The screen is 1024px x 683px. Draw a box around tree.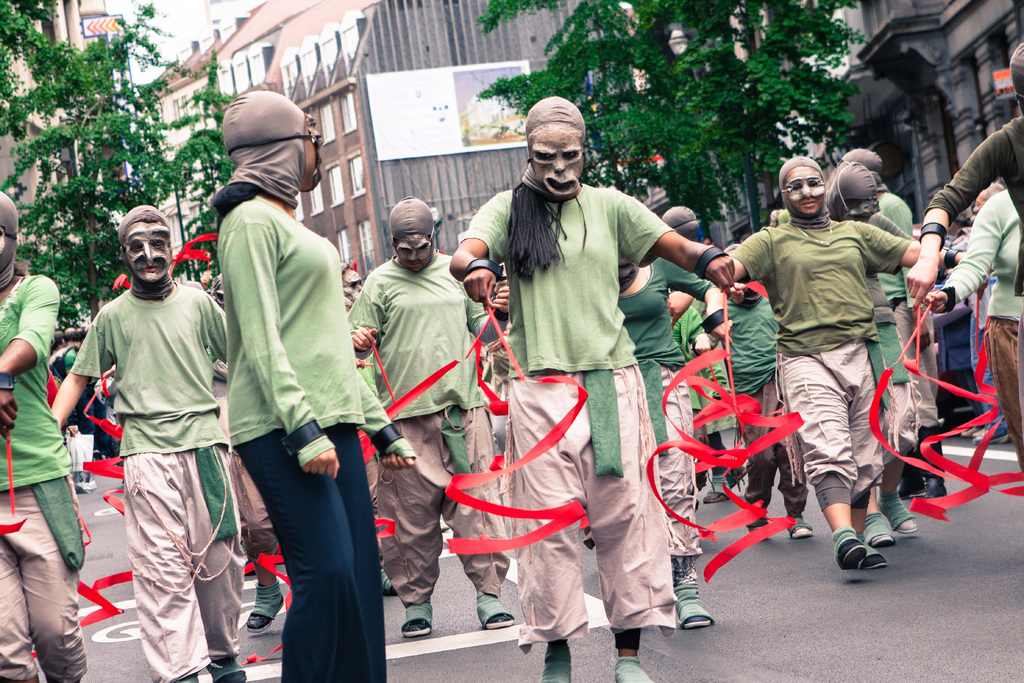
(x1=472, y1=0, x2=883, y2=249).
